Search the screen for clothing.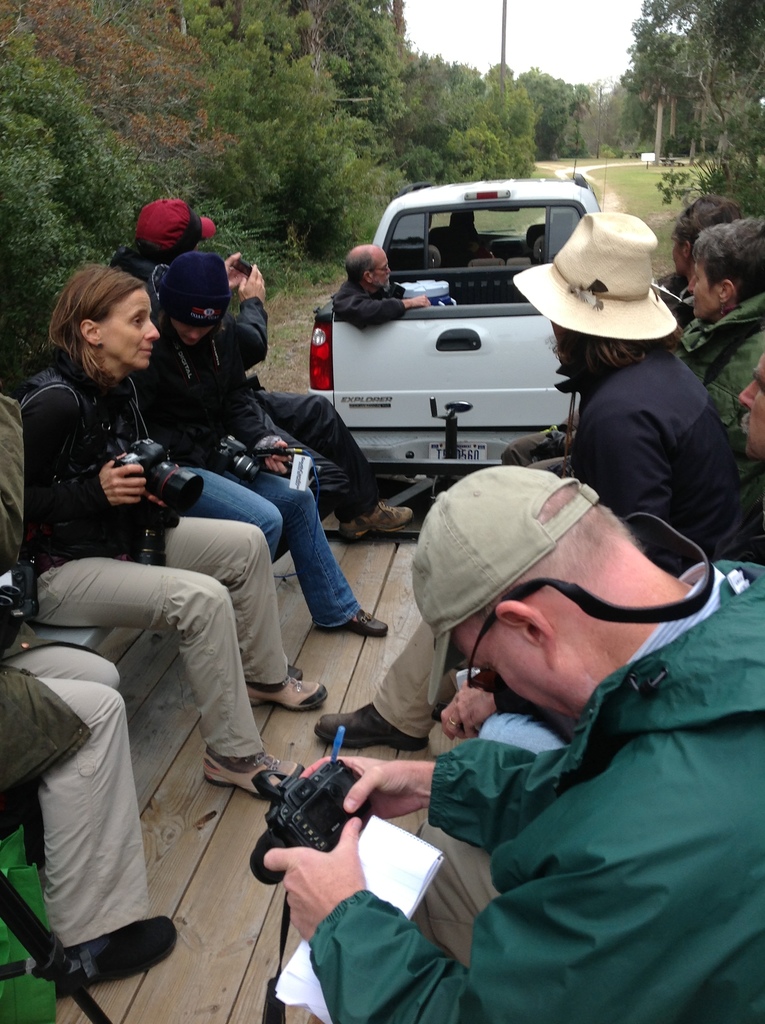
Found at x1=367, y1=350, x2=739, y2=744.
